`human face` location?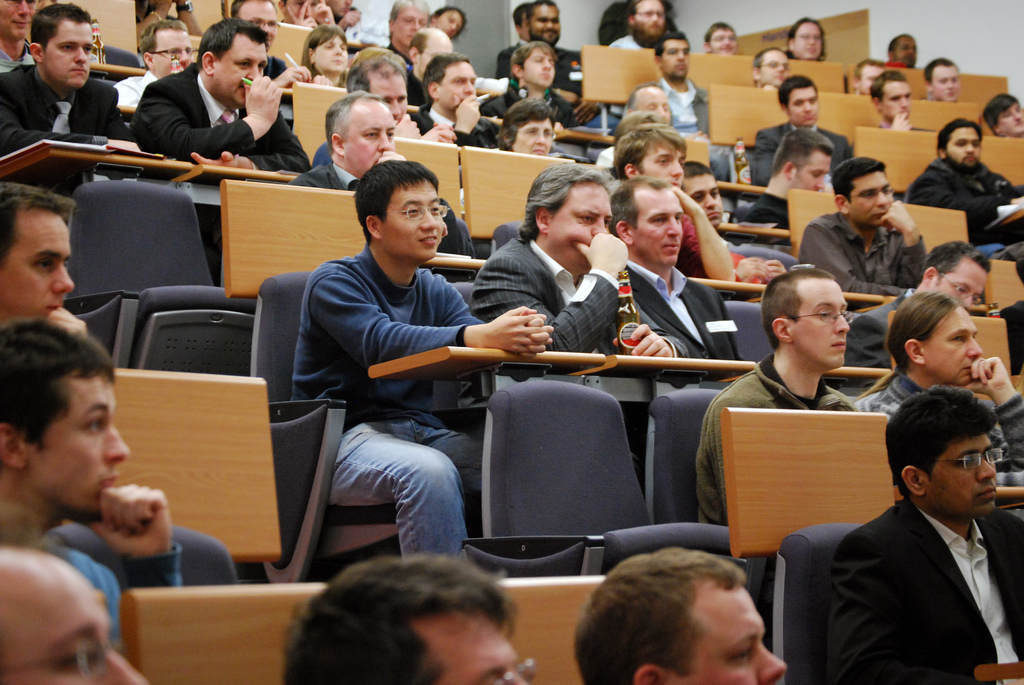
(515,118,552,153)
